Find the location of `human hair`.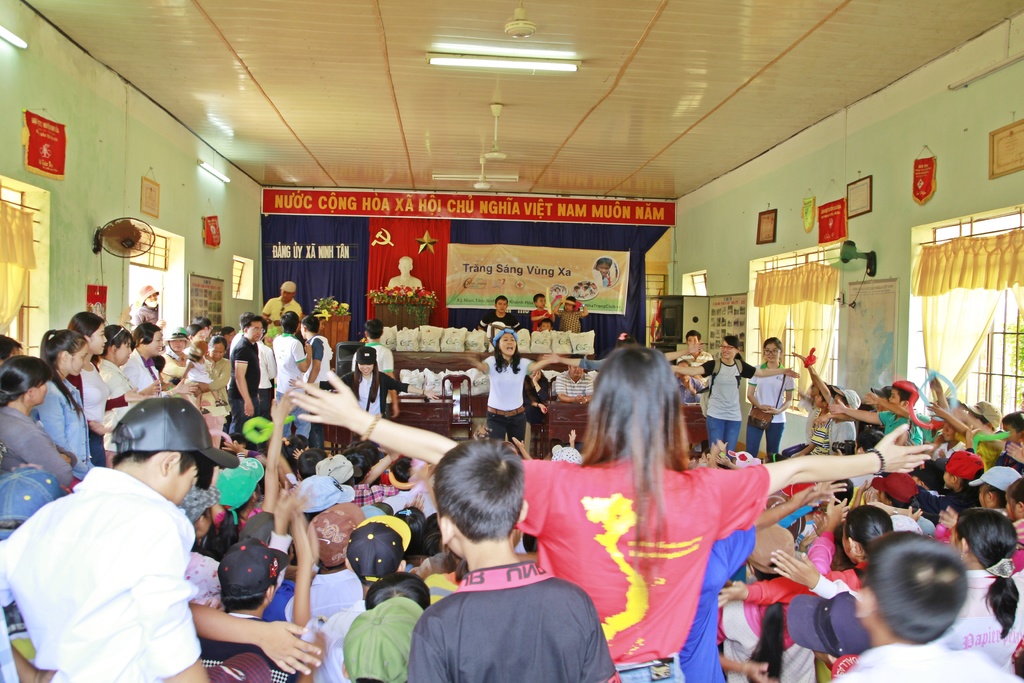
Location: select_region(843, 507, 893, 555).
